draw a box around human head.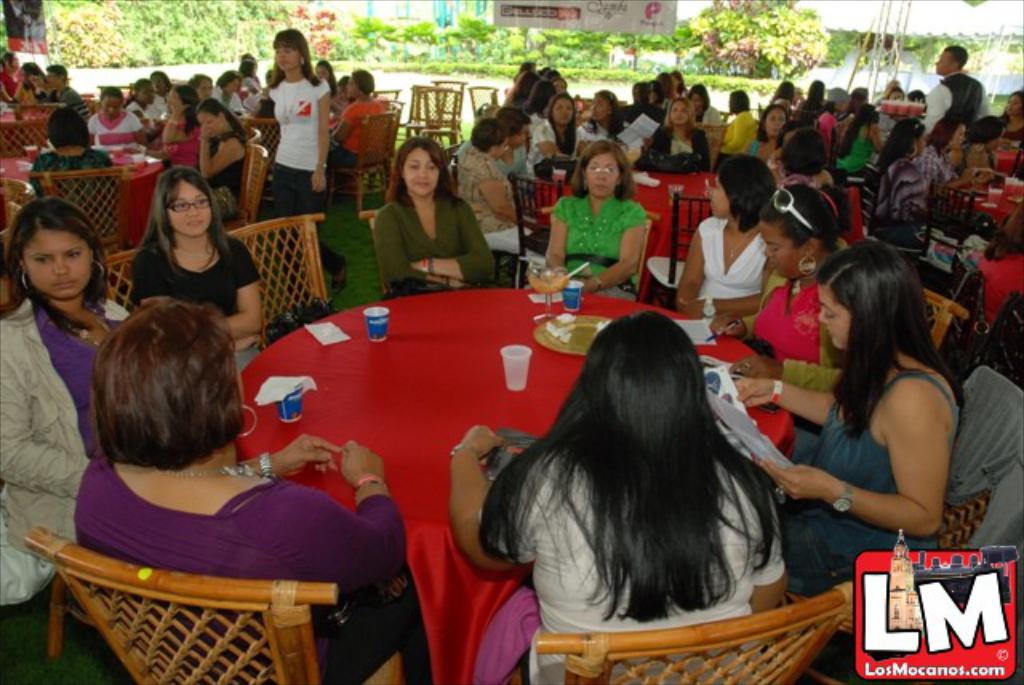
x1=472, y1=115, x2=510, y2=157.
